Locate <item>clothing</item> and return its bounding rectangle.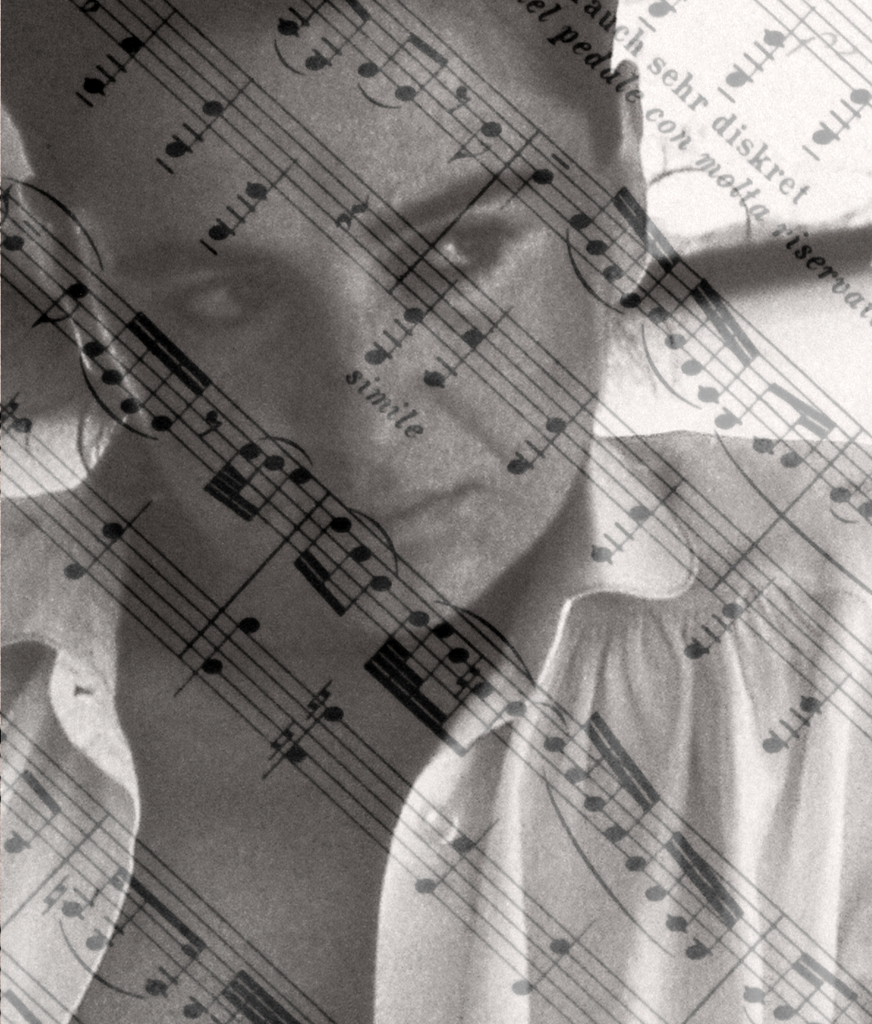
pyautogui.locateOnScreen(0, 422, 871, 1023).
